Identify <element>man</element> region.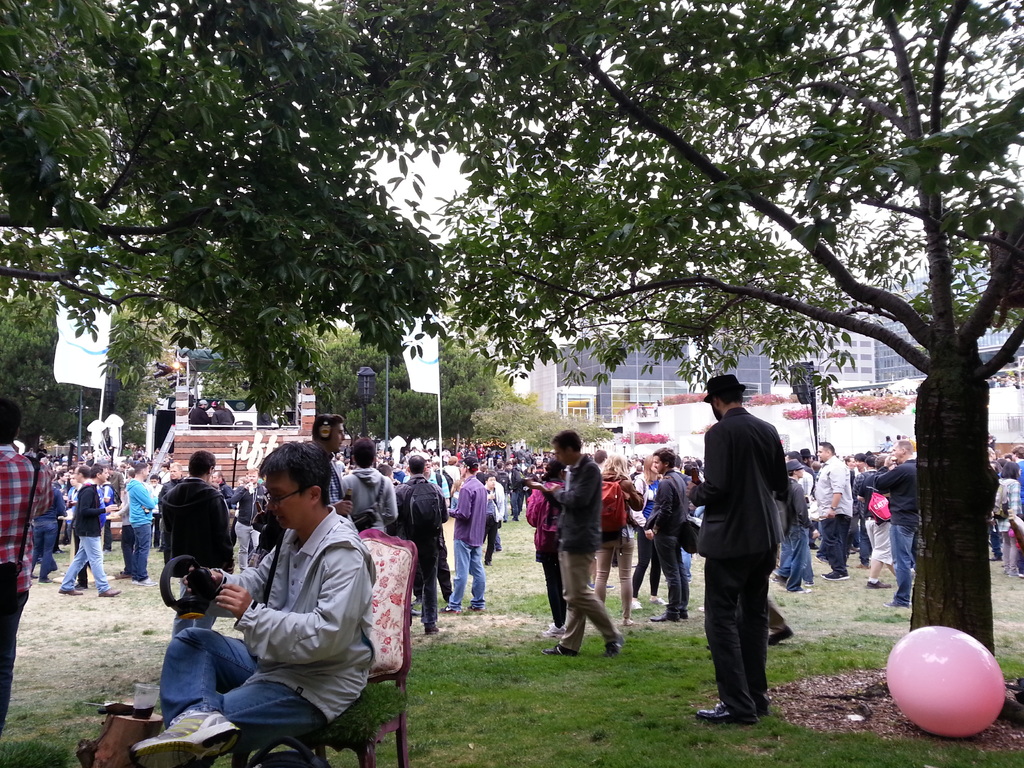
Region: region(253, 481, 279, 564).
